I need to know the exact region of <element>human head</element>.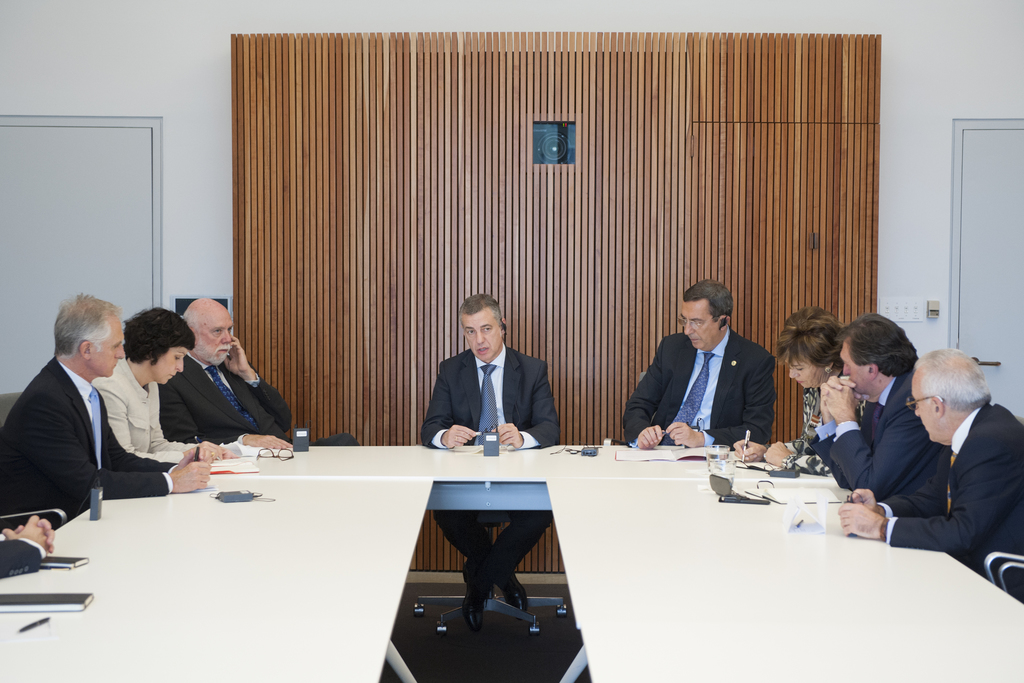
Region: 776 307 842 391.
